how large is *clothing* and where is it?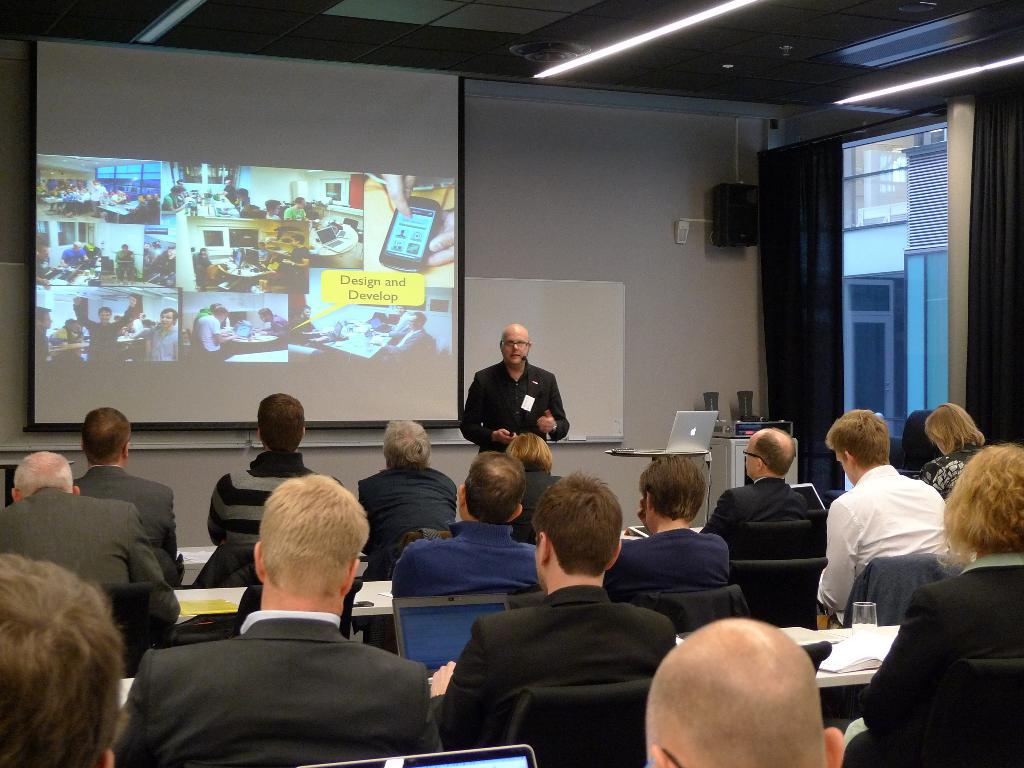
Bounding box: bbox=[74, 452, 188, 590].
